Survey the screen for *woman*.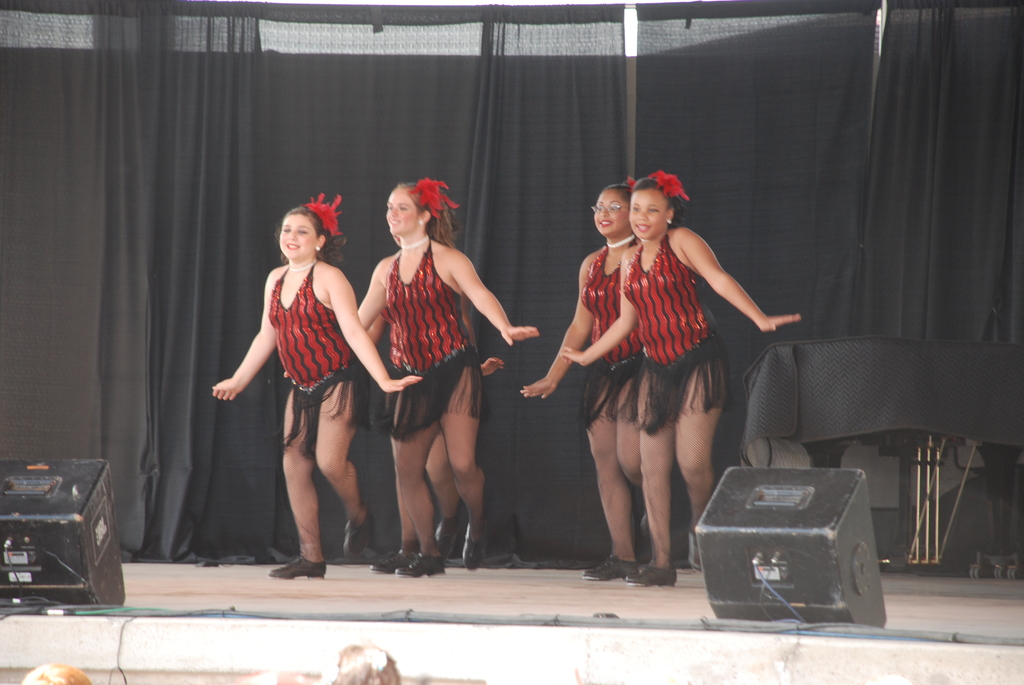
Survey found: Rect(358, 177, 541, 582).
